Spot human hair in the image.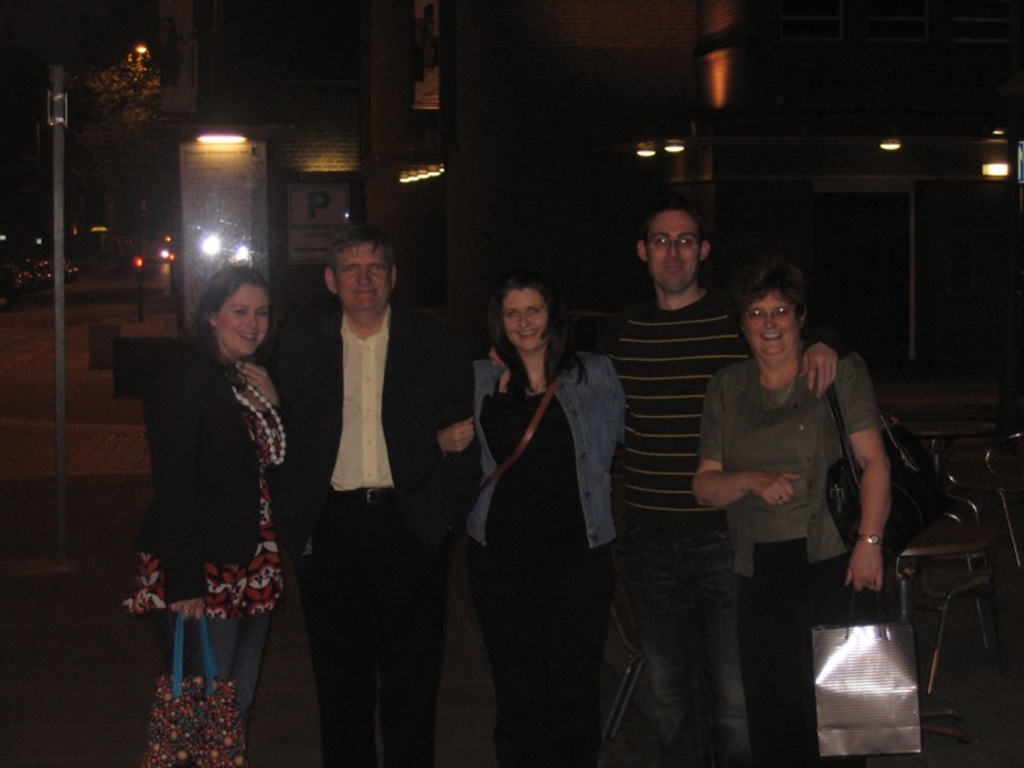
human hair found at rect(640, 196, 707, 262).
